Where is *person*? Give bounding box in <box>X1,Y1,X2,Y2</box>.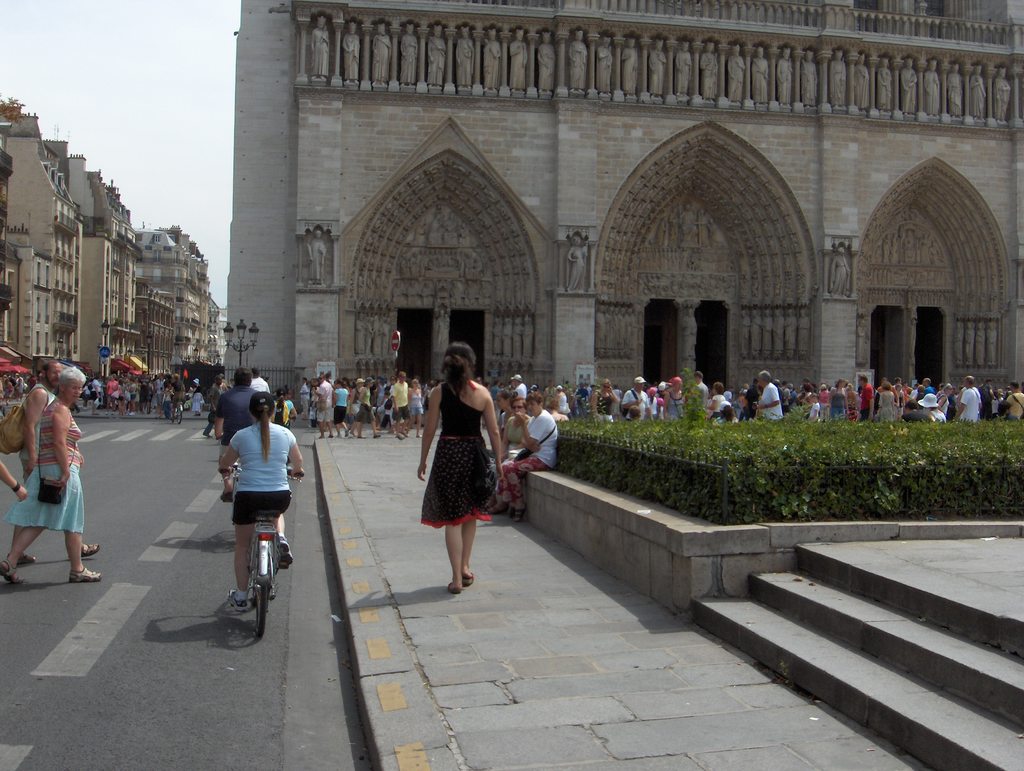
<box>501,392,561,521</box>.
